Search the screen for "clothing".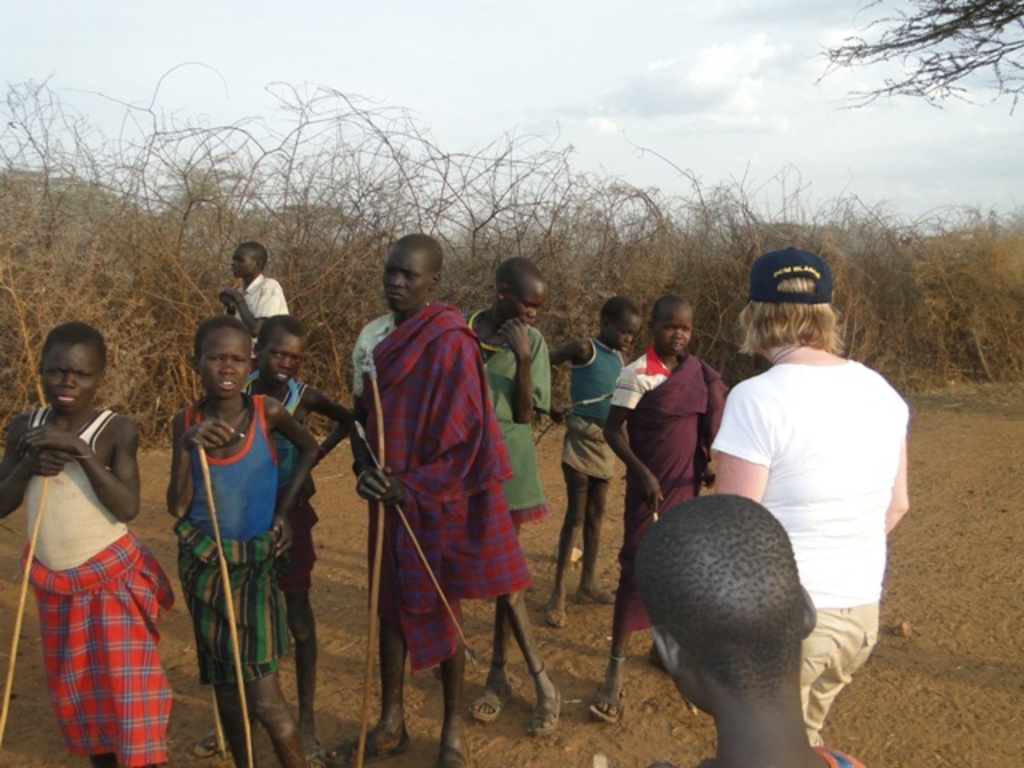
Found at <region>610, 339, 731, 632</region>.
